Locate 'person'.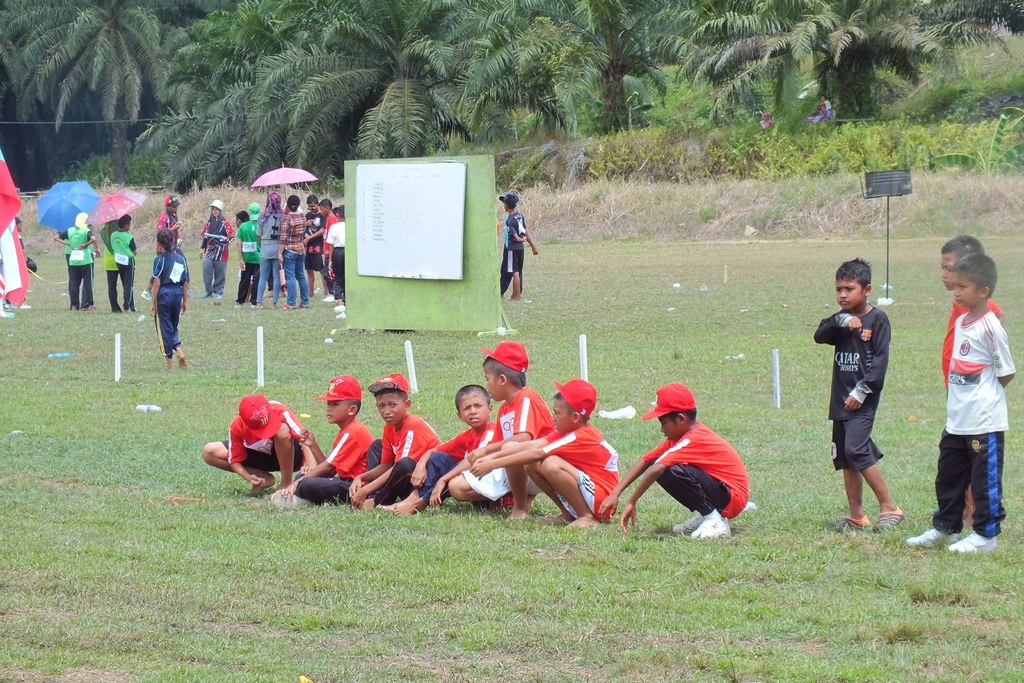
Bounding box: {"left": 458, "top": 334, "right": 557, "bottom": 517}.
